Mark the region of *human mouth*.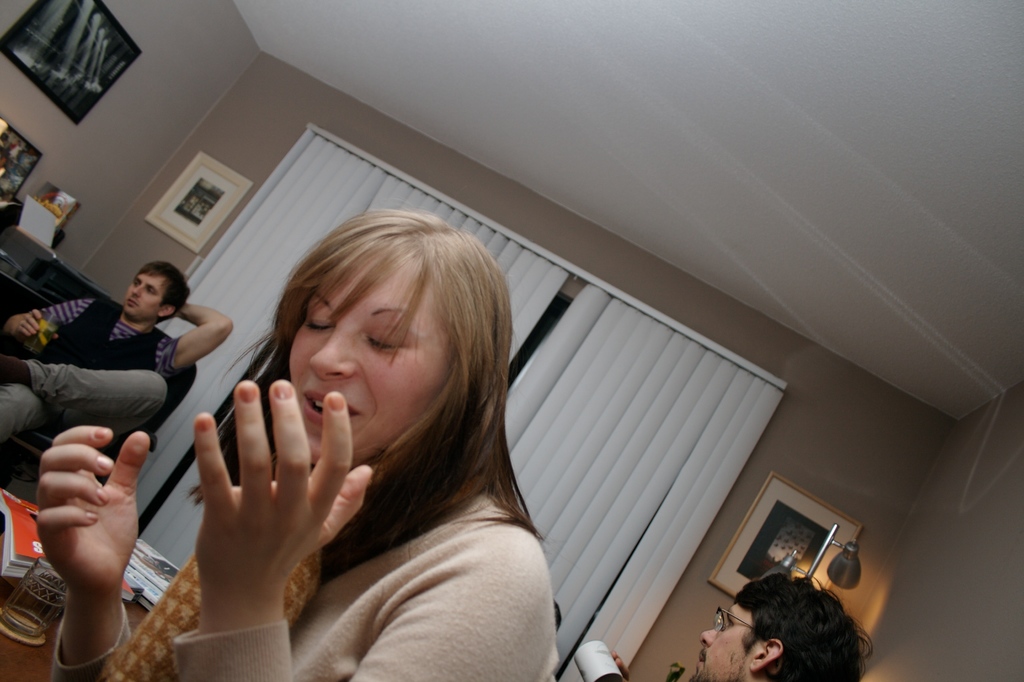
Region: BBox(124, 299, 140, 313).
